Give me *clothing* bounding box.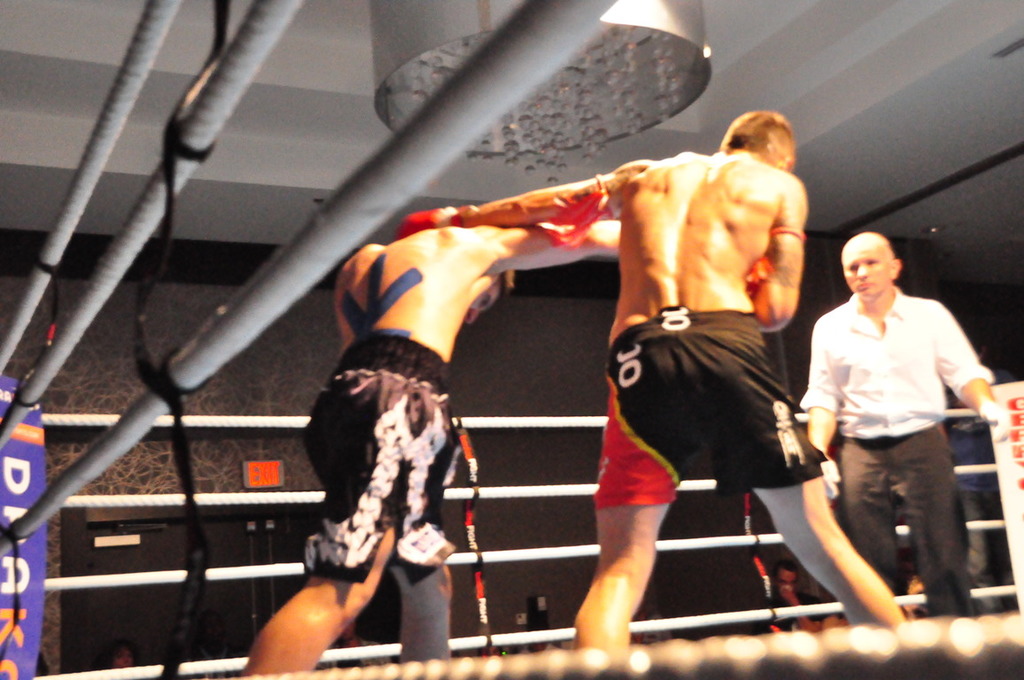
<box>302,324,460,586</box>.
